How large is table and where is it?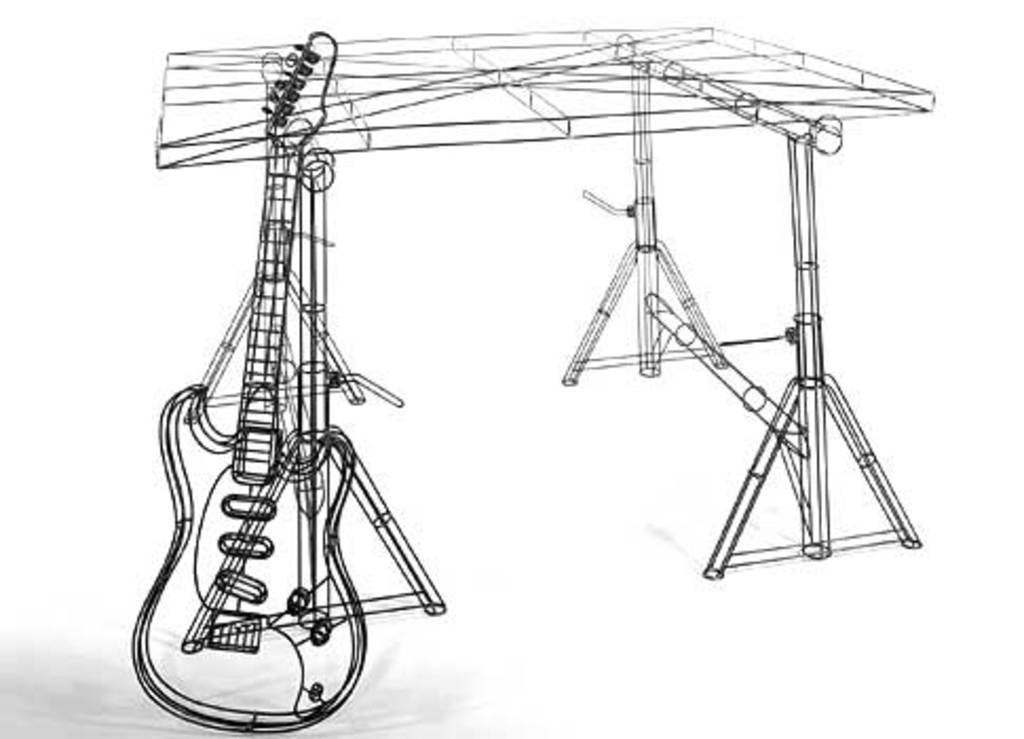
Bounding box: rect(156, 27, 935, 576).
